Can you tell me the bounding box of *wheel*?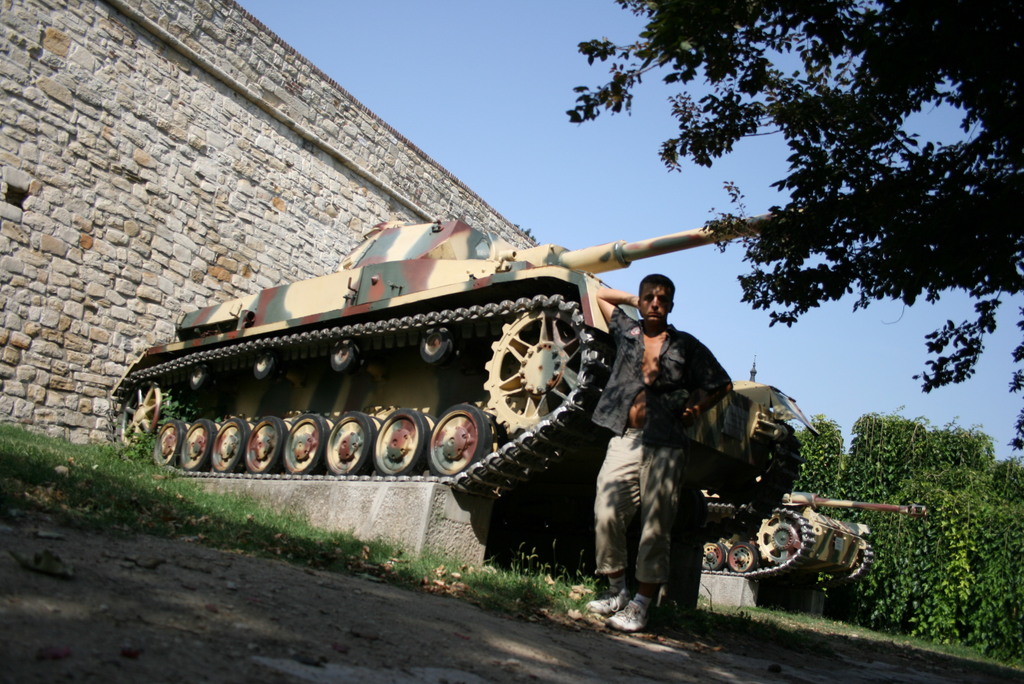
l=180, t=420, r=218, b=469.
